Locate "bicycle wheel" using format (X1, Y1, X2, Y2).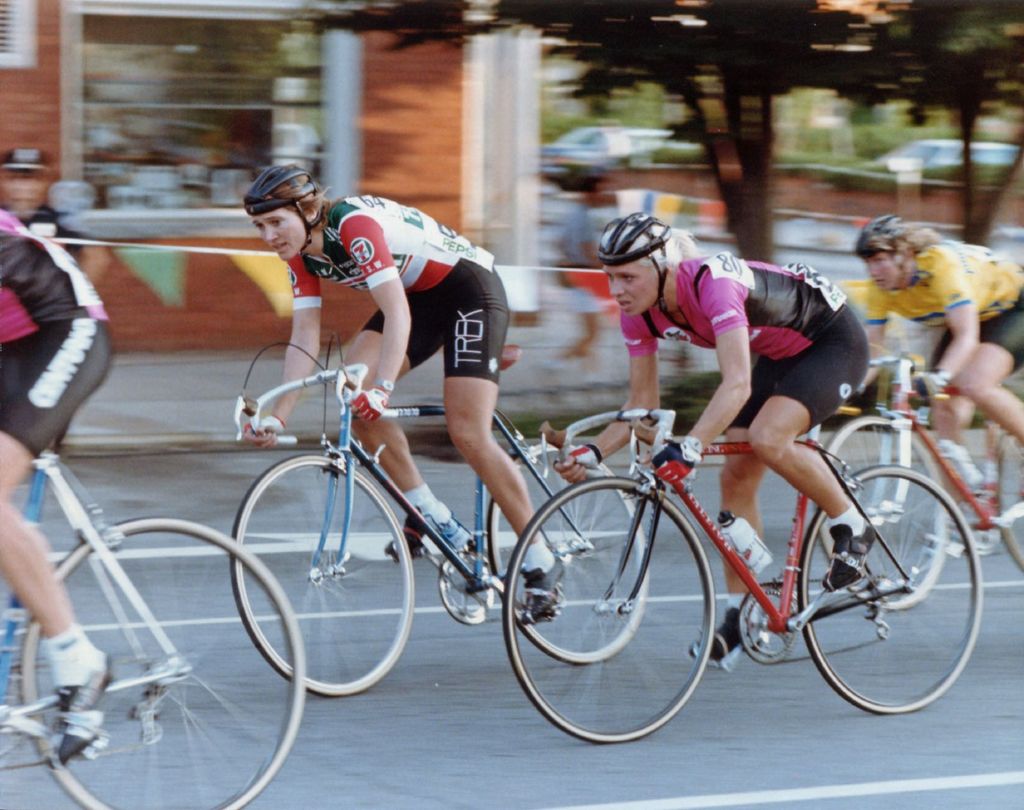
(502, 477, 715, 745).
